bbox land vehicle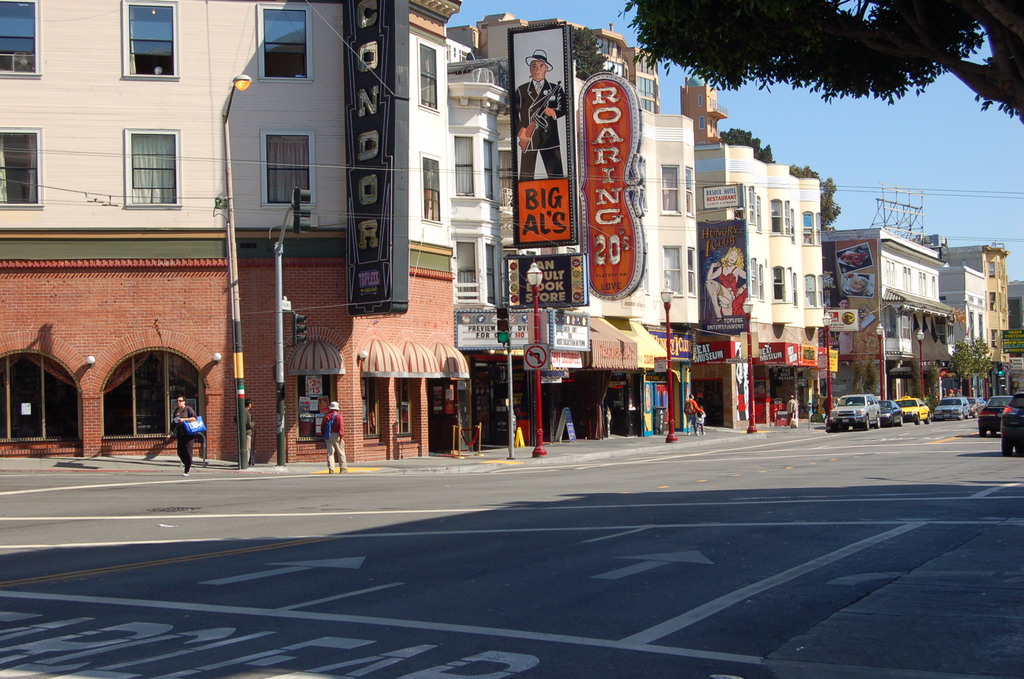
region(976, 394, 1012, 441)
